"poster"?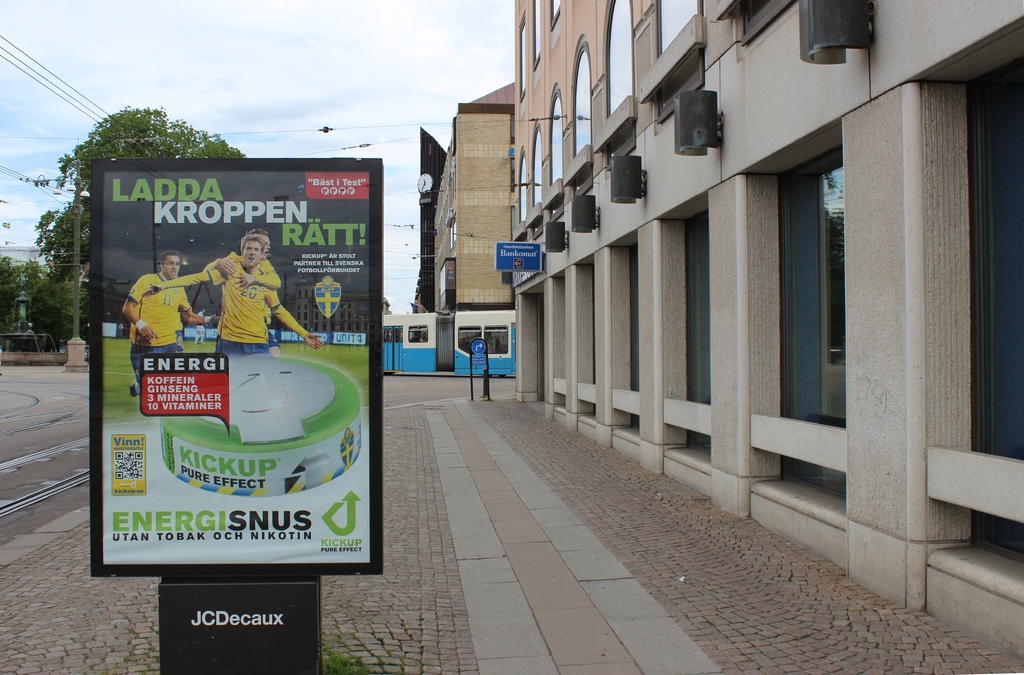
l=102, t=172, r=374, b=564
